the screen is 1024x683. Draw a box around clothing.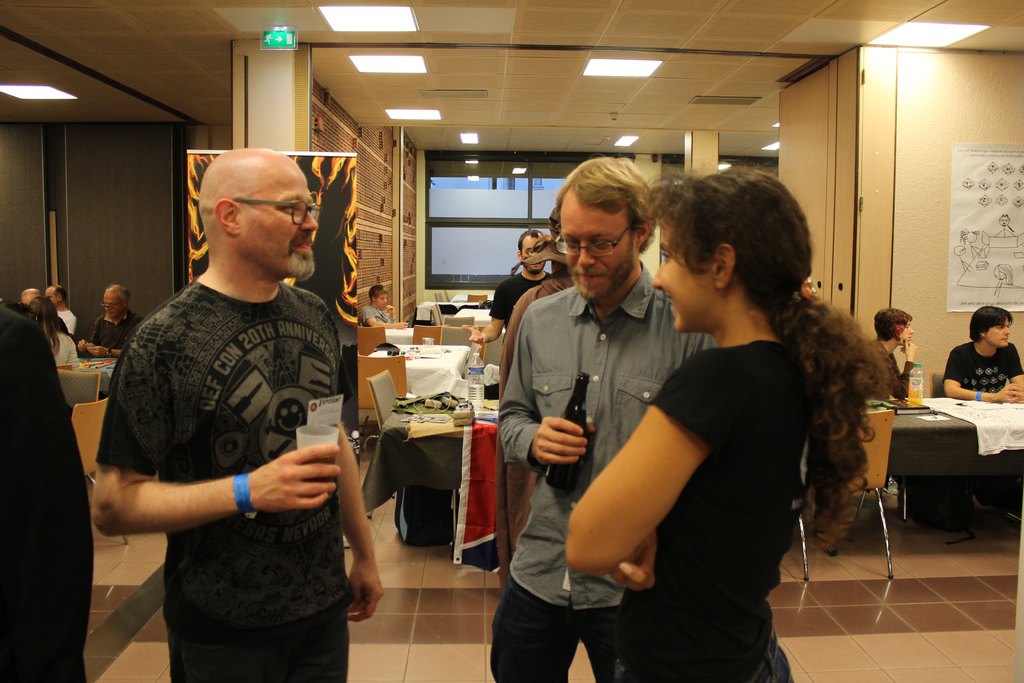
613, 327, 822, 682.
